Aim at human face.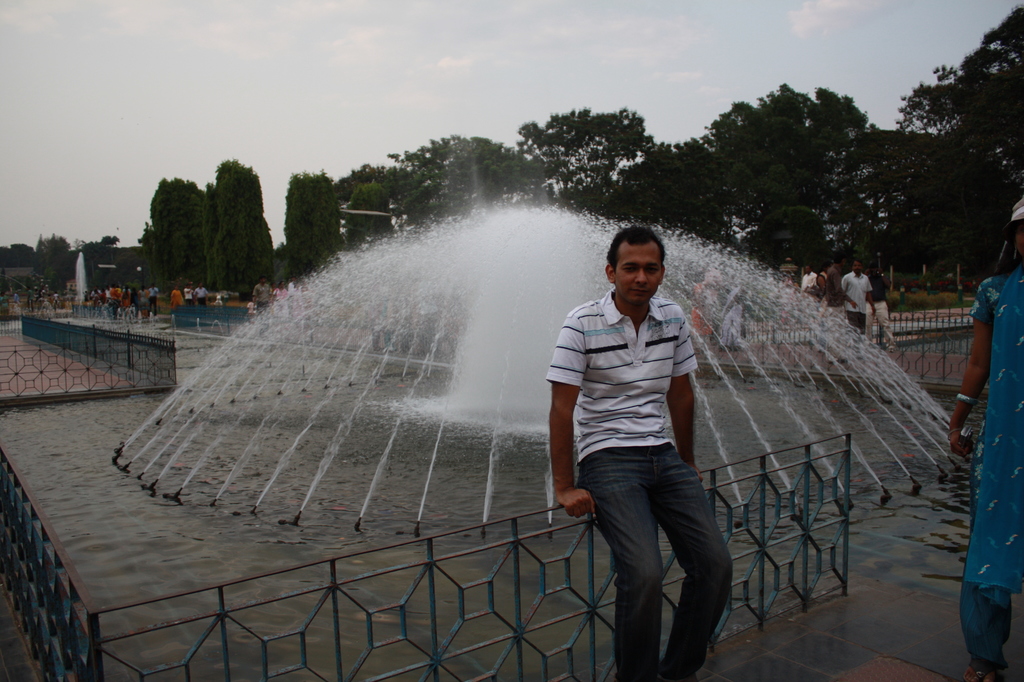
Aimed at bbox=[614, 245, 661, 304].
